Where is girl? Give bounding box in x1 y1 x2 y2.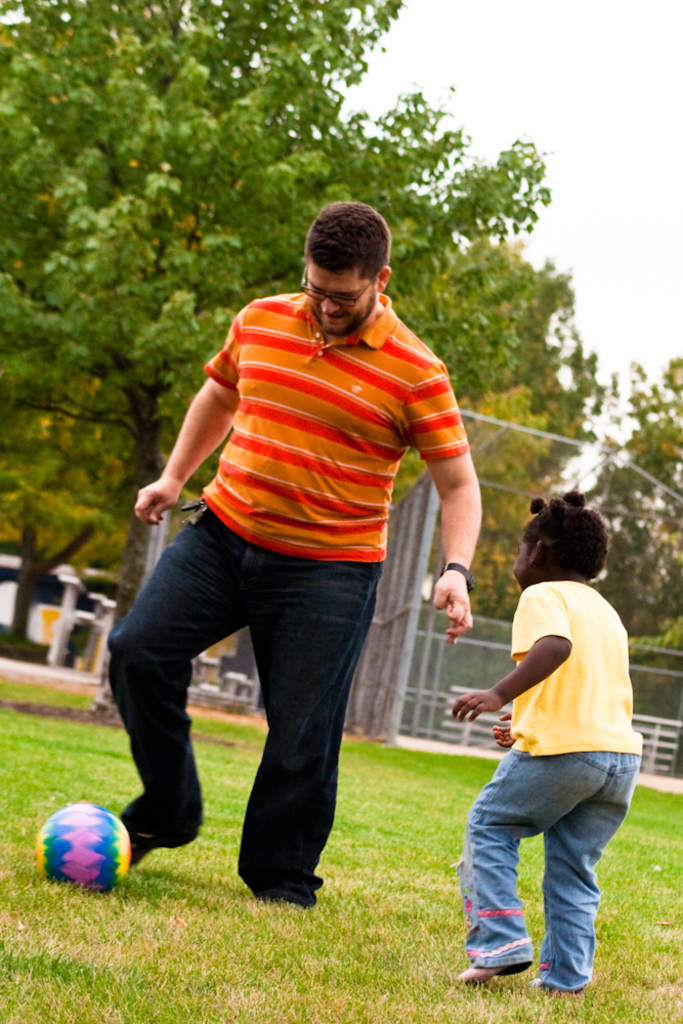
455 490 641 998.
